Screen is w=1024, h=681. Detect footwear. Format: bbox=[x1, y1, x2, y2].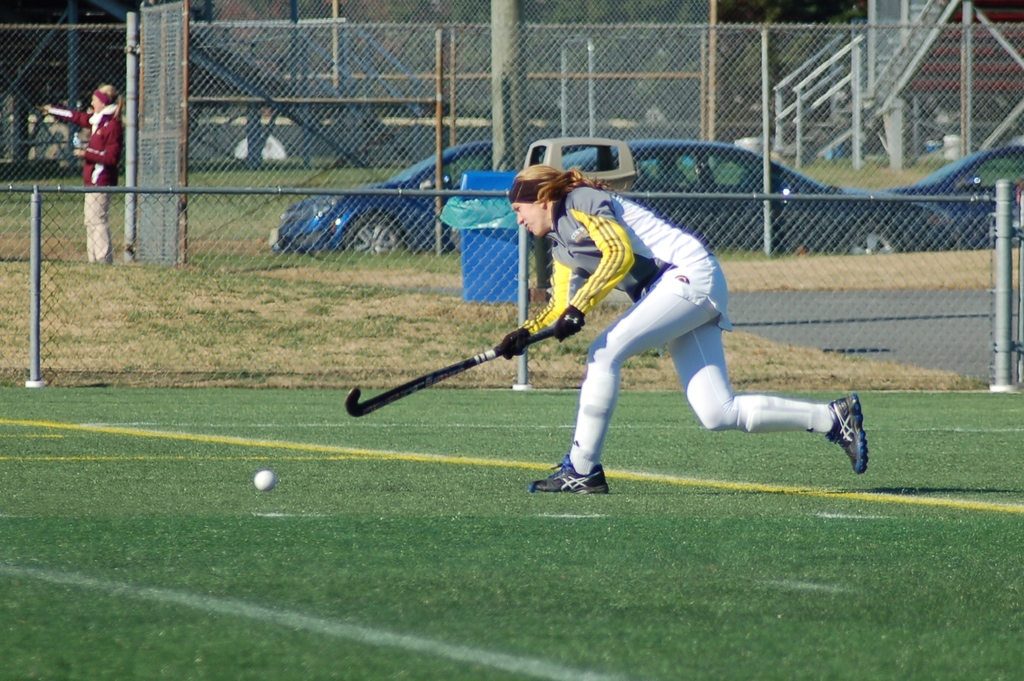
bbox=[527, 453, 614, 494].
